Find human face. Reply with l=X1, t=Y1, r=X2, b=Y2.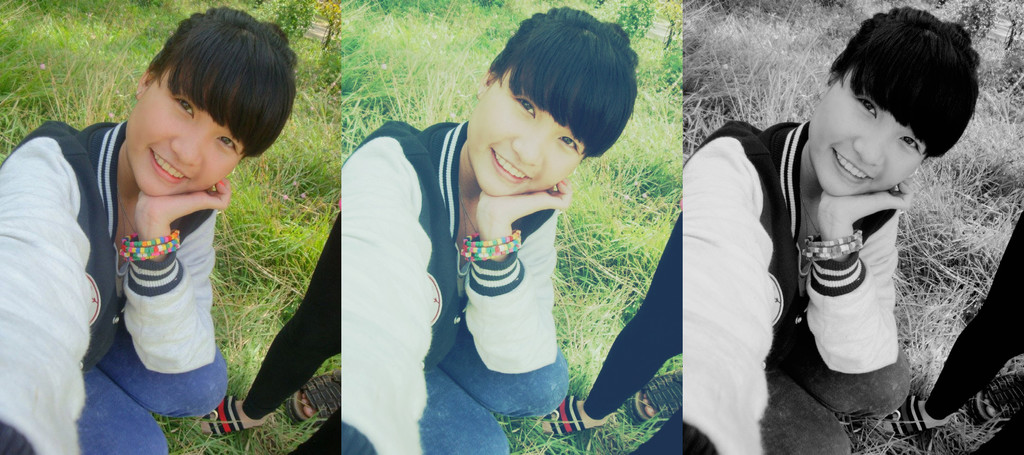
l=801, t=77, r=929, b=204.
